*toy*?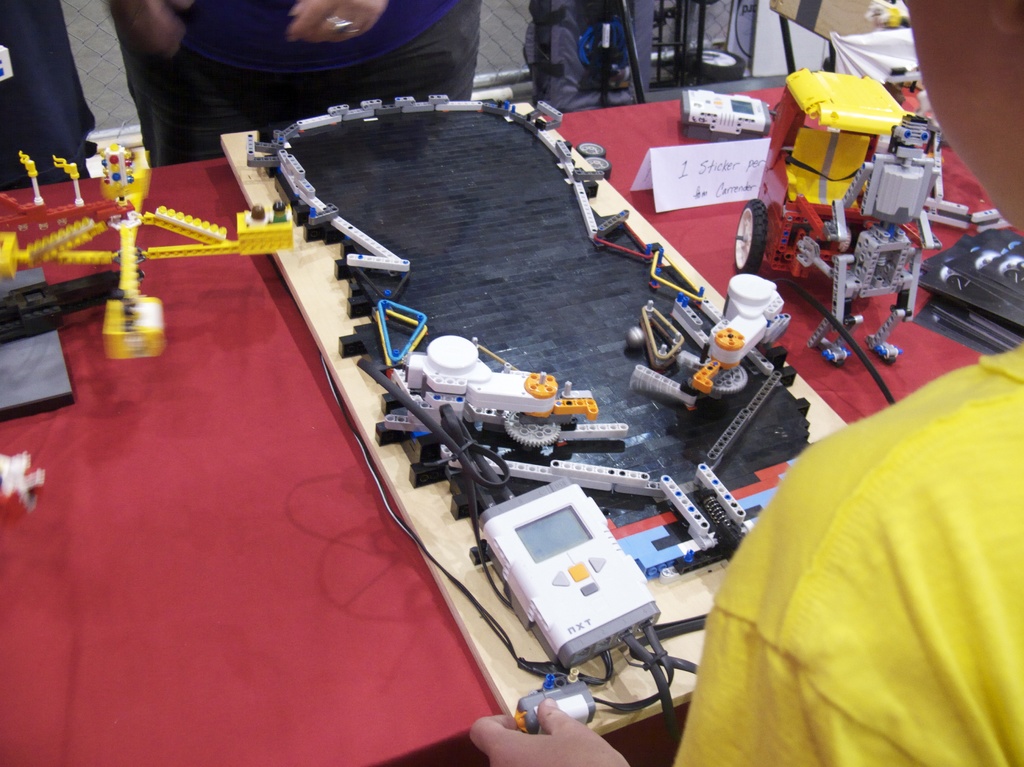
locate(732, 71, 952, 367)
